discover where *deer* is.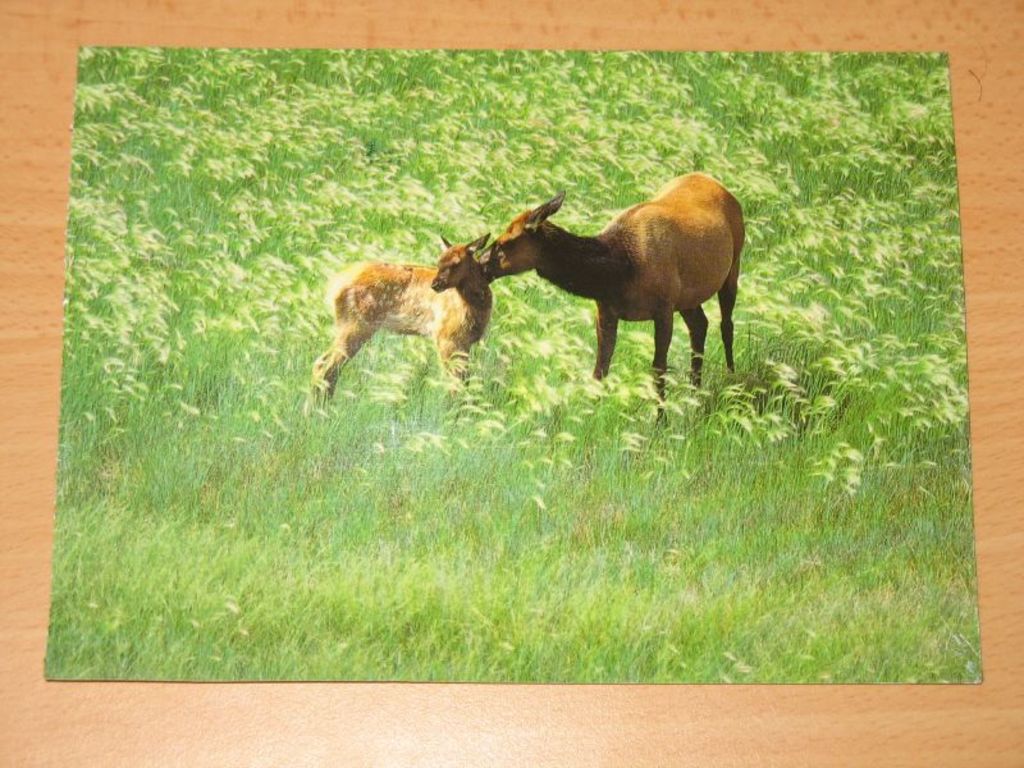
Discovered at <bbox>480, 161, 744, 416</bbox>.
